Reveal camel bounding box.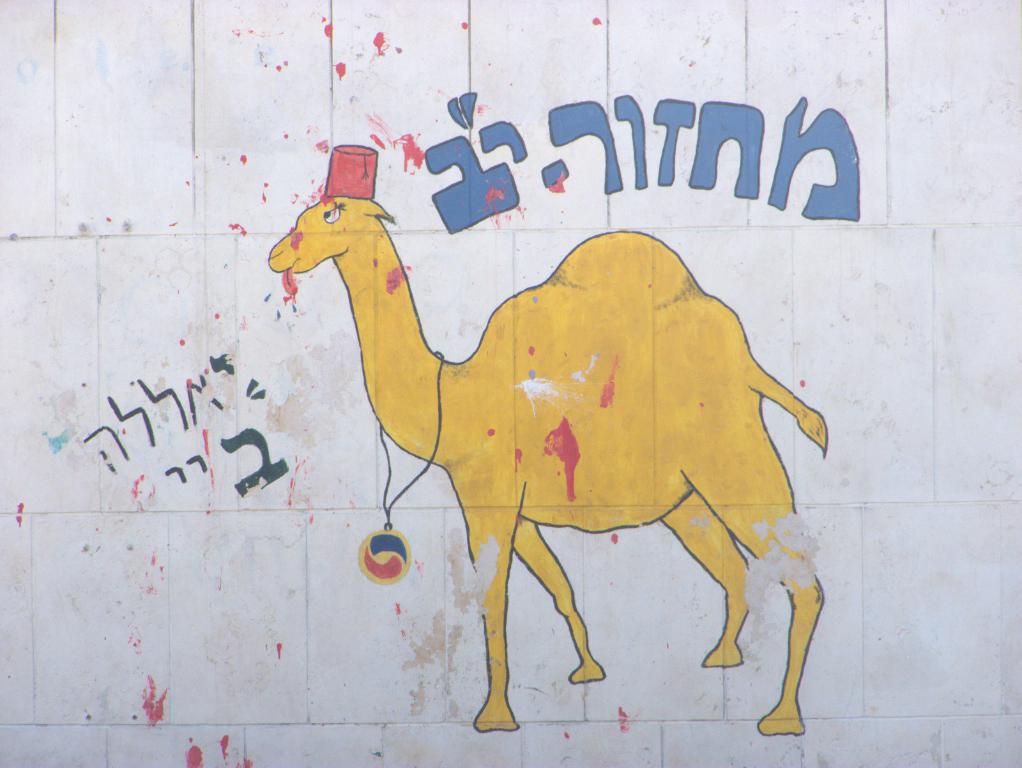
Revealed: <box>267,193,830,733</box>.
